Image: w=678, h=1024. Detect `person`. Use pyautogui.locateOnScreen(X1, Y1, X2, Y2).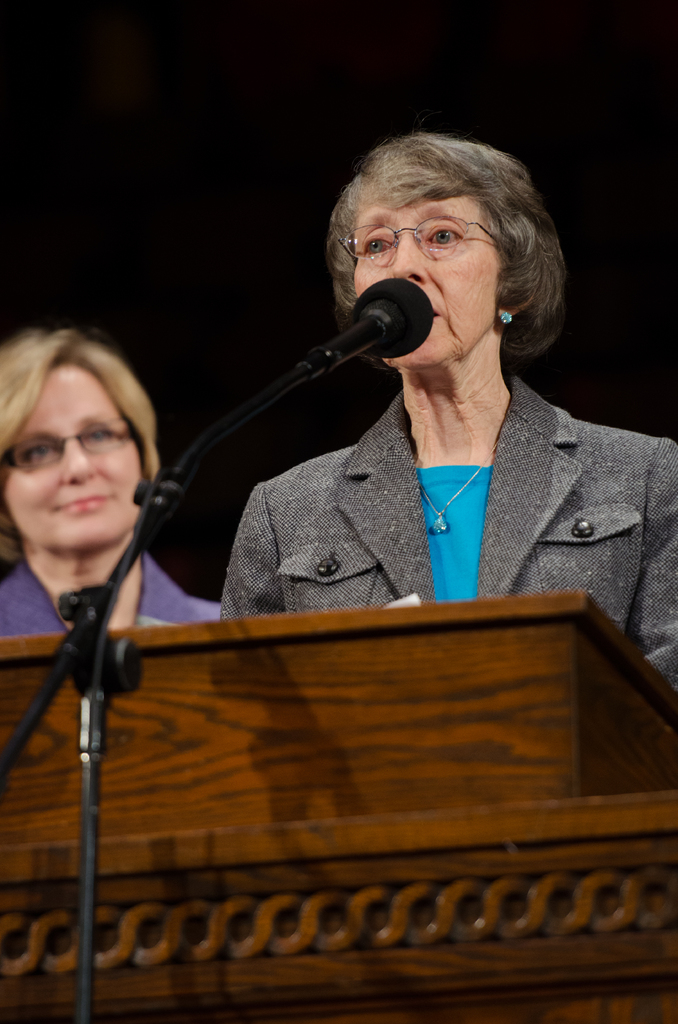
pyautogui.locateOnScreen(0, 328, 226, 636).
